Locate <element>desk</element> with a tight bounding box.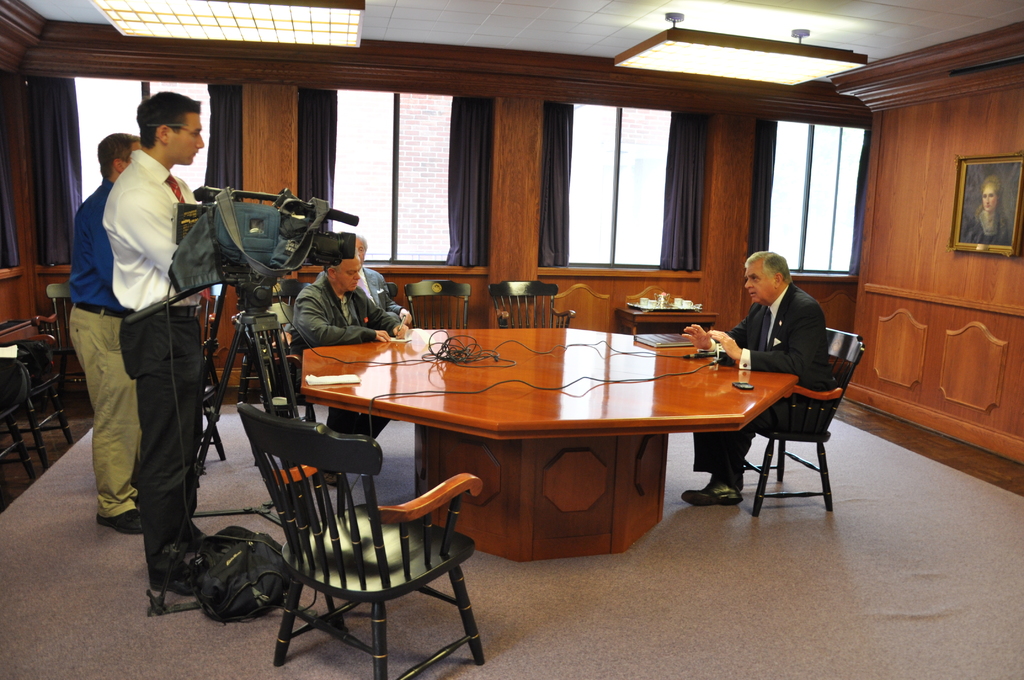
{"left": 300, "top": 329, "right": 791, "bottom": 564}.
